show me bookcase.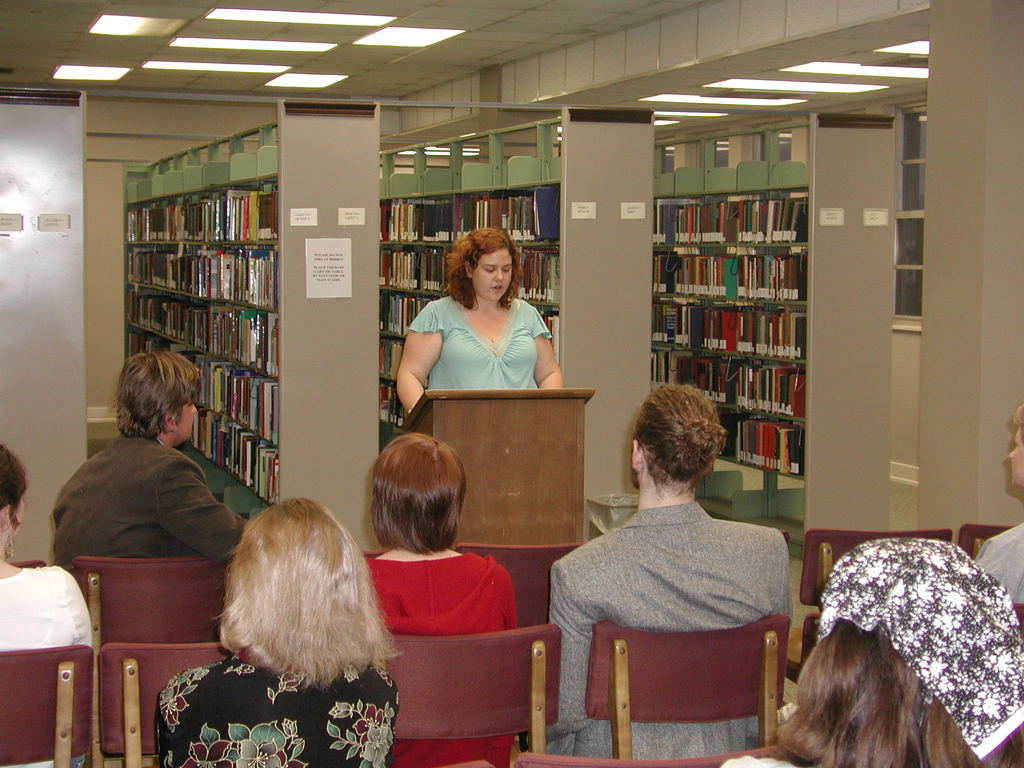
bookcase is here: 109/133/325/531.
